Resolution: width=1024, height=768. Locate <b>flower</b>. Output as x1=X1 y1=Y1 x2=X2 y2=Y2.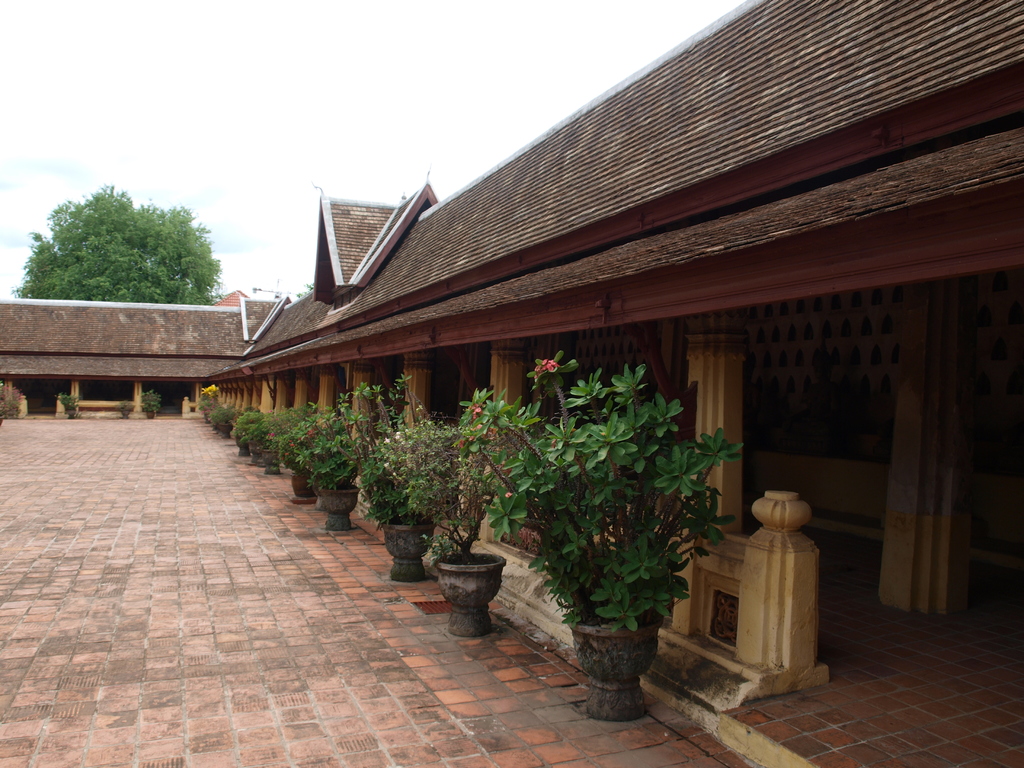
x1=459 y1=436 x2=468 y2=447.
